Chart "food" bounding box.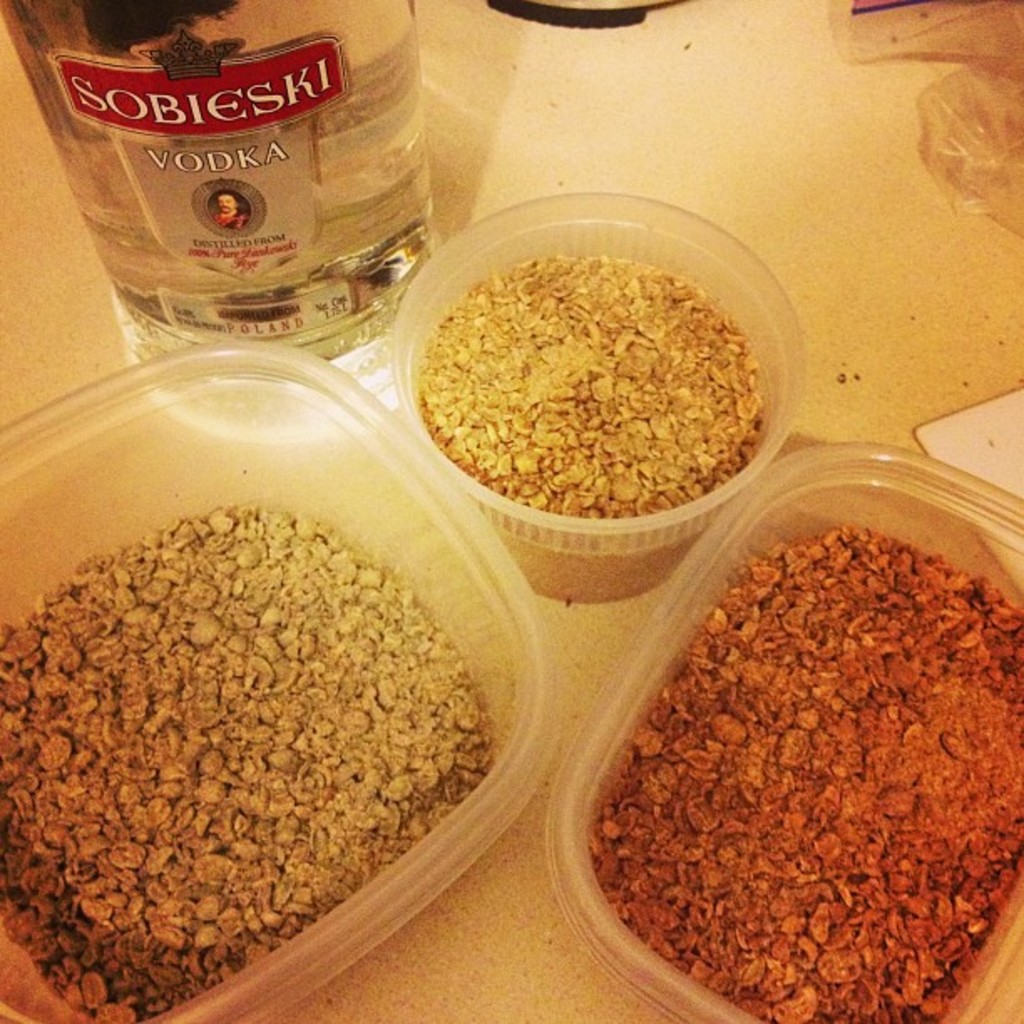
Charted: <region>591, 527, 1022, 1022</region>.
